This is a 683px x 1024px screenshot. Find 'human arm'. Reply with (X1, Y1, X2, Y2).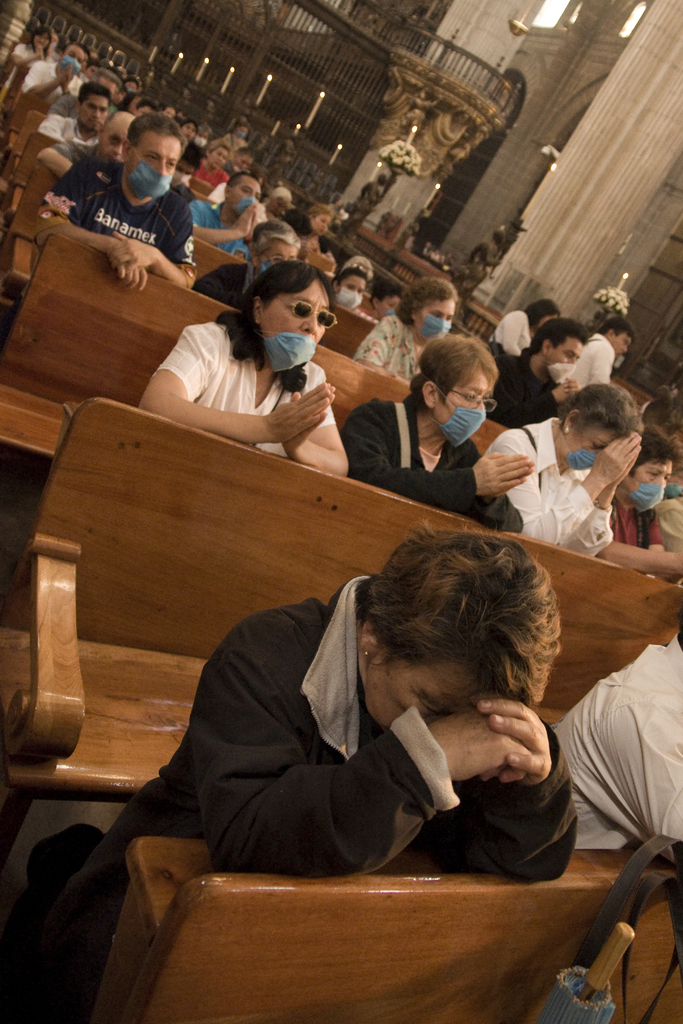
(133, 330, 331, 449).
